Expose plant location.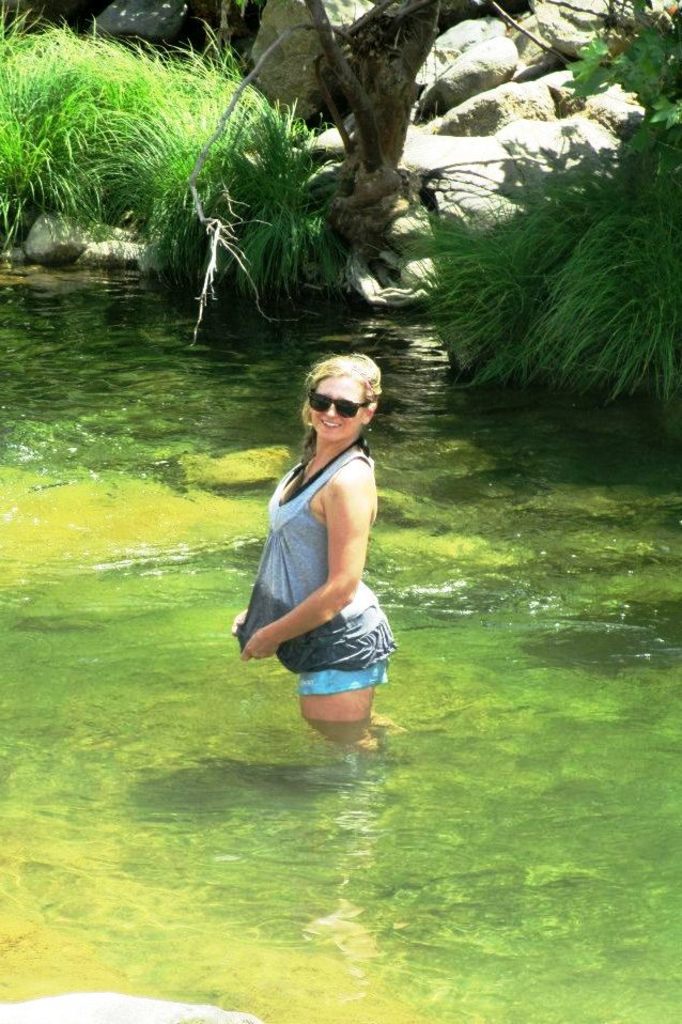
Exposed at (0, 0, 176, 309).
